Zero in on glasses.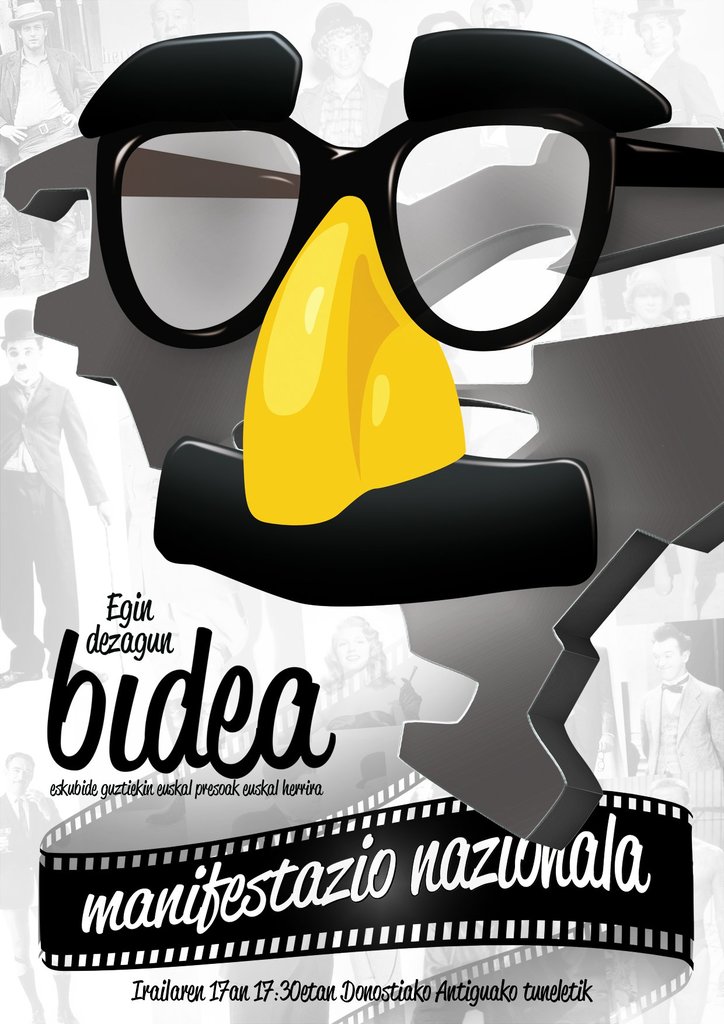
Zeroed in: [1, 22, 723, 360].
